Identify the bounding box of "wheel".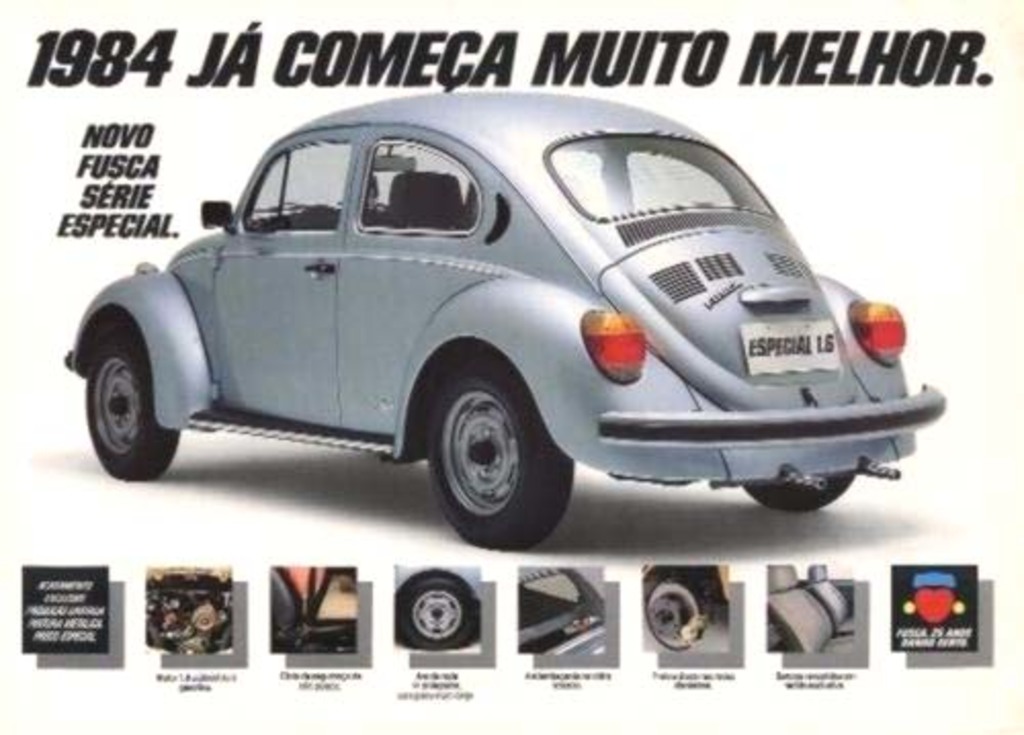
crop(387, 571, 483, 649).
